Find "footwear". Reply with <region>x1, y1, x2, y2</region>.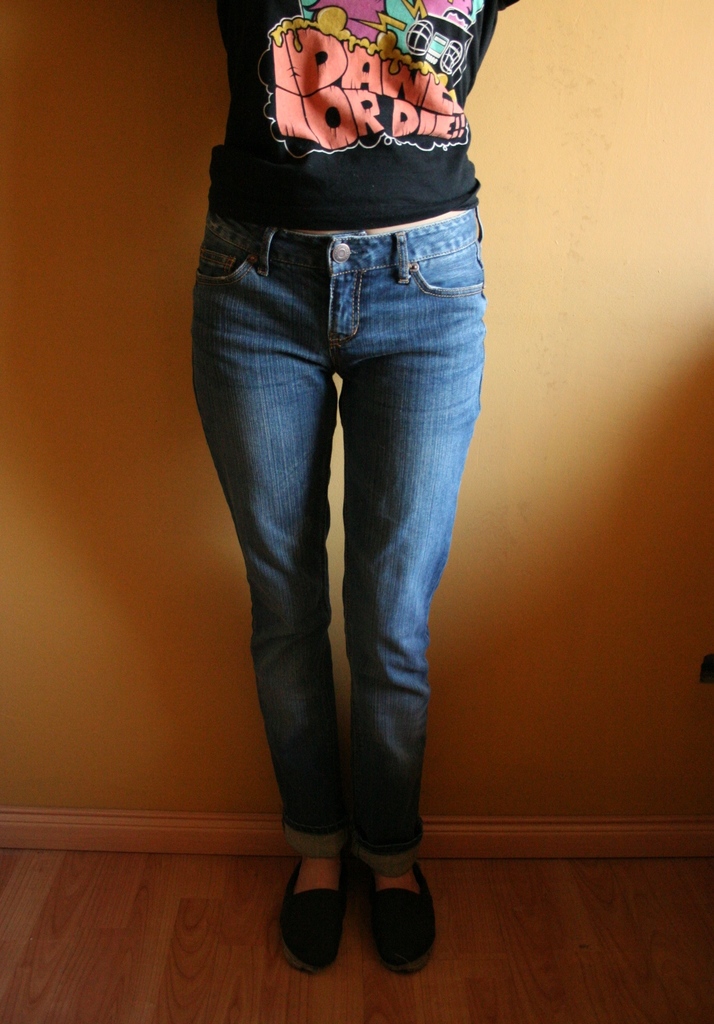
<region>276, 851, 347, 974</region>.
